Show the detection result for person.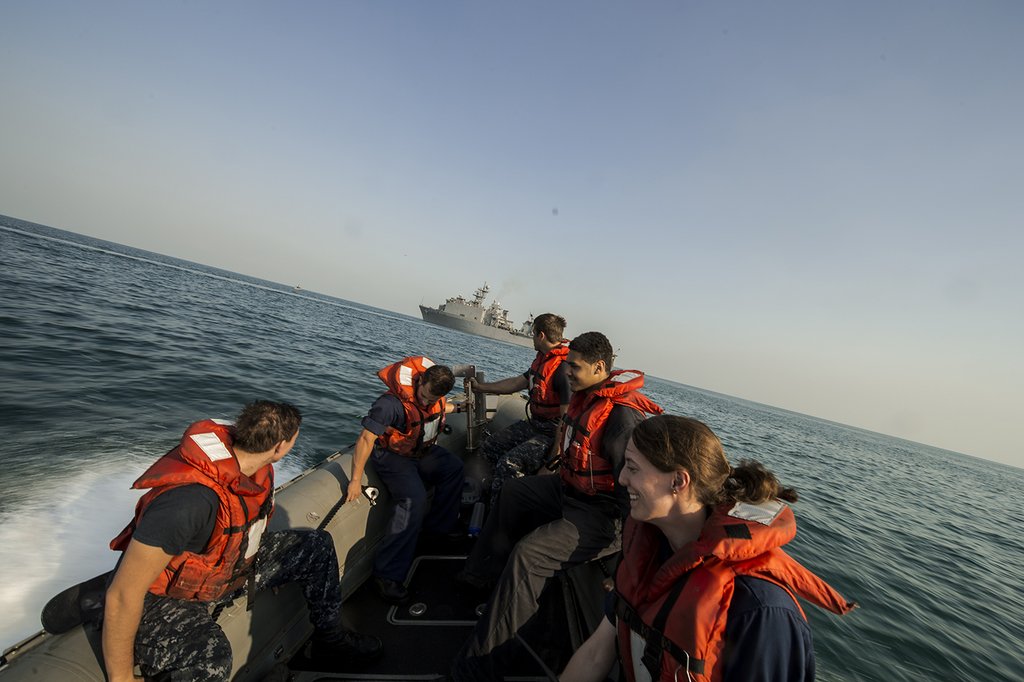
box=[477, 328, 671, 650].
